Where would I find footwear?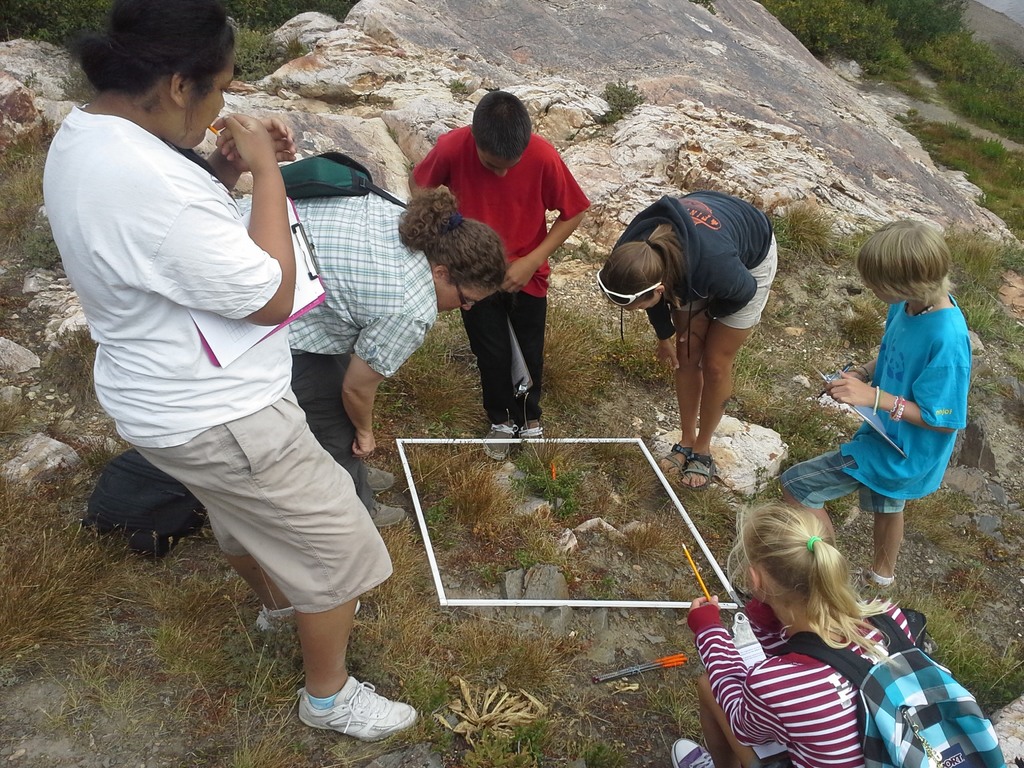
At l=364, t=466, r=396, b=490.
